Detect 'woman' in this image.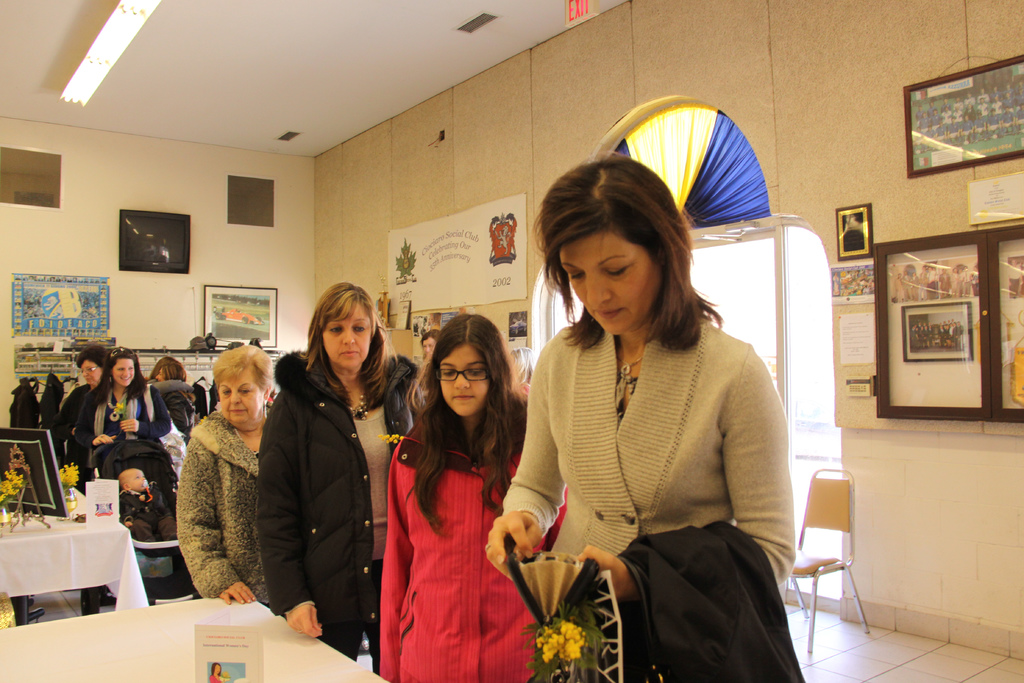
Detection: Rect(54, 347, 115, 471).
